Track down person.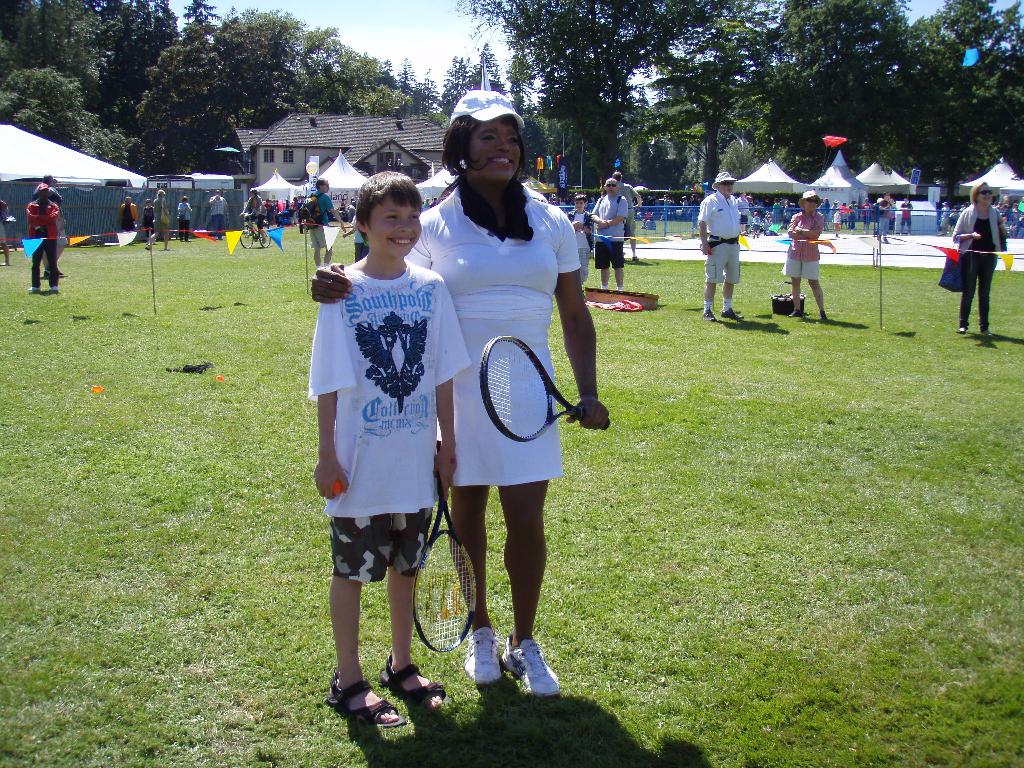
Tracked to x1=954 y1=173 x2=1014 y2=342.
